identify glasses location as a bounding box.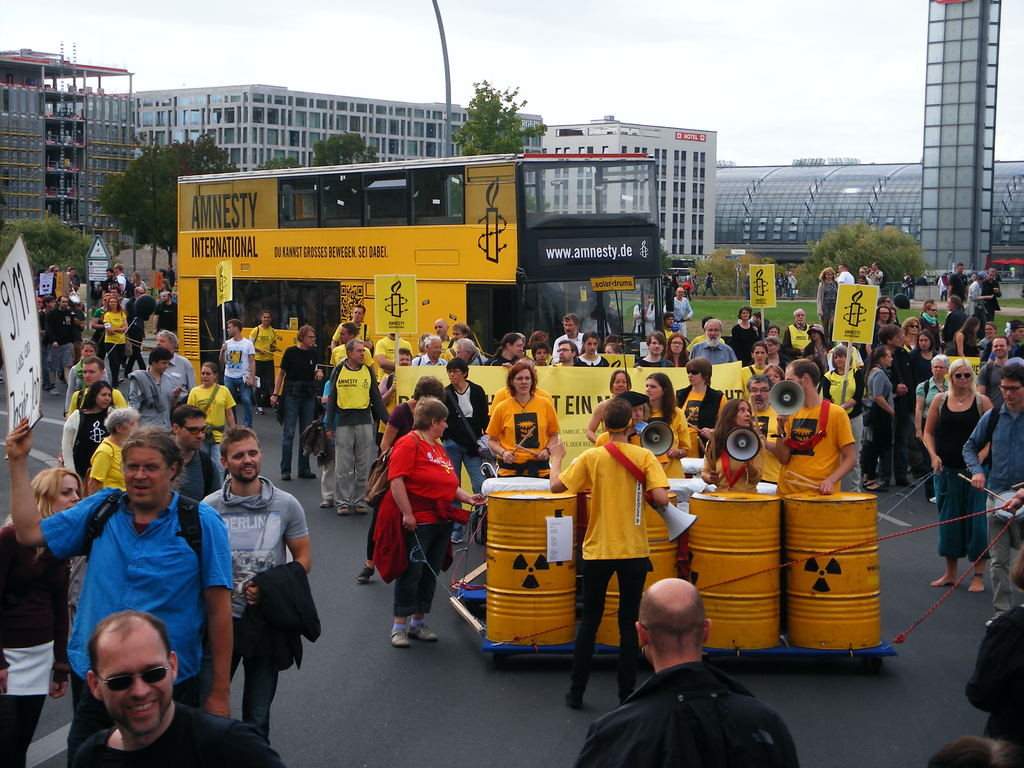
bbox(991, 377, 1022, 394).
